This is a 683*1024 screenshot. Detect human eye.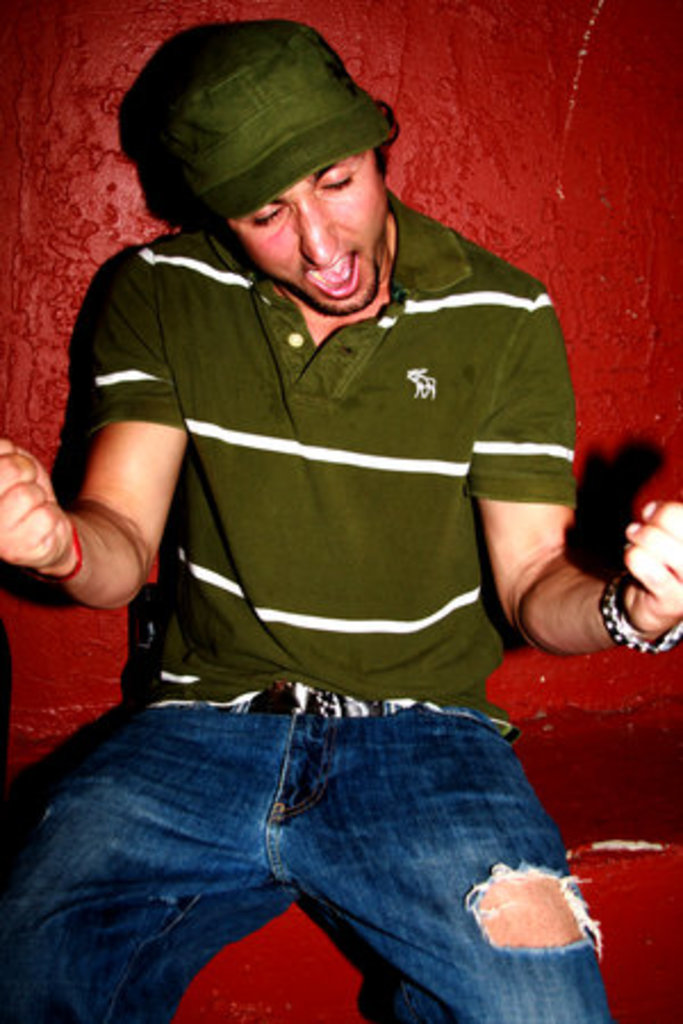
(left=248, top=205, right=291, bottom=230).
